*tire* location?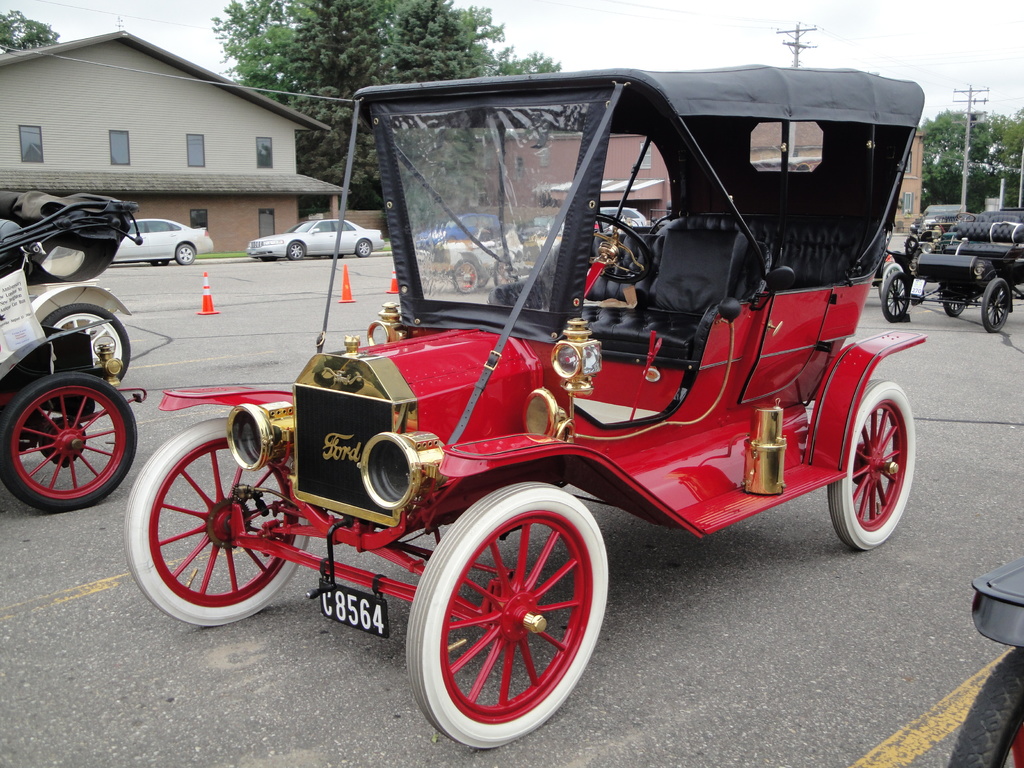
l=36, t=305, r=135, b=384
